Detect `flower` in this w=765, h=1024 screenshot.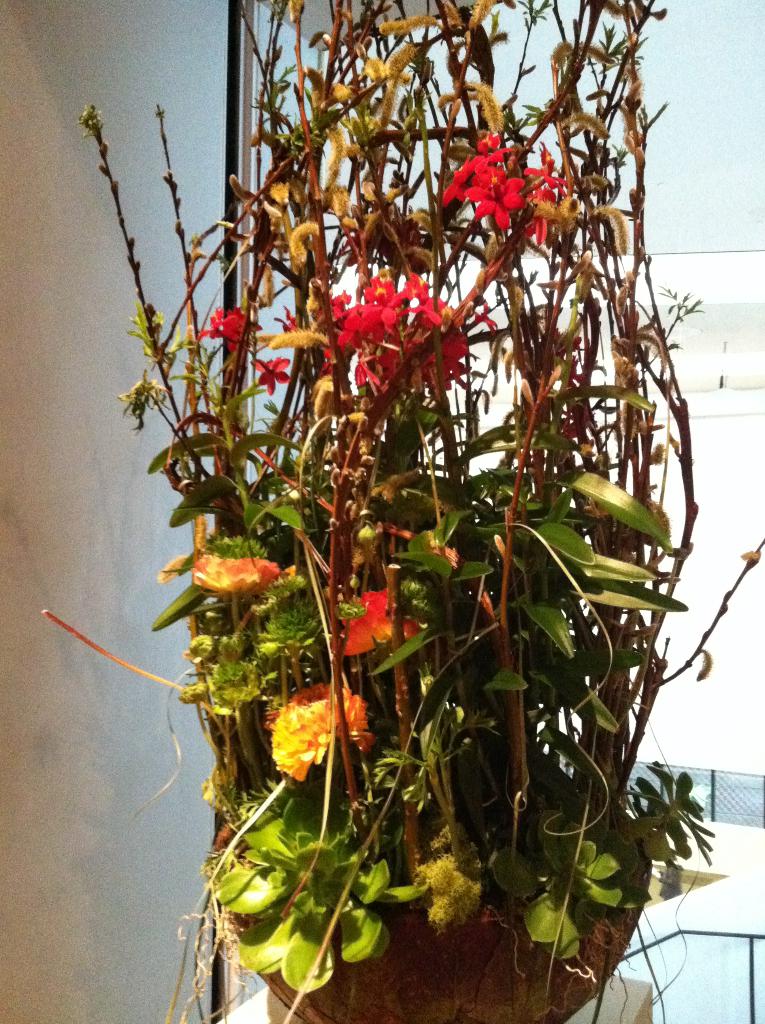
Detection: region(268, 305, 312, 342).
